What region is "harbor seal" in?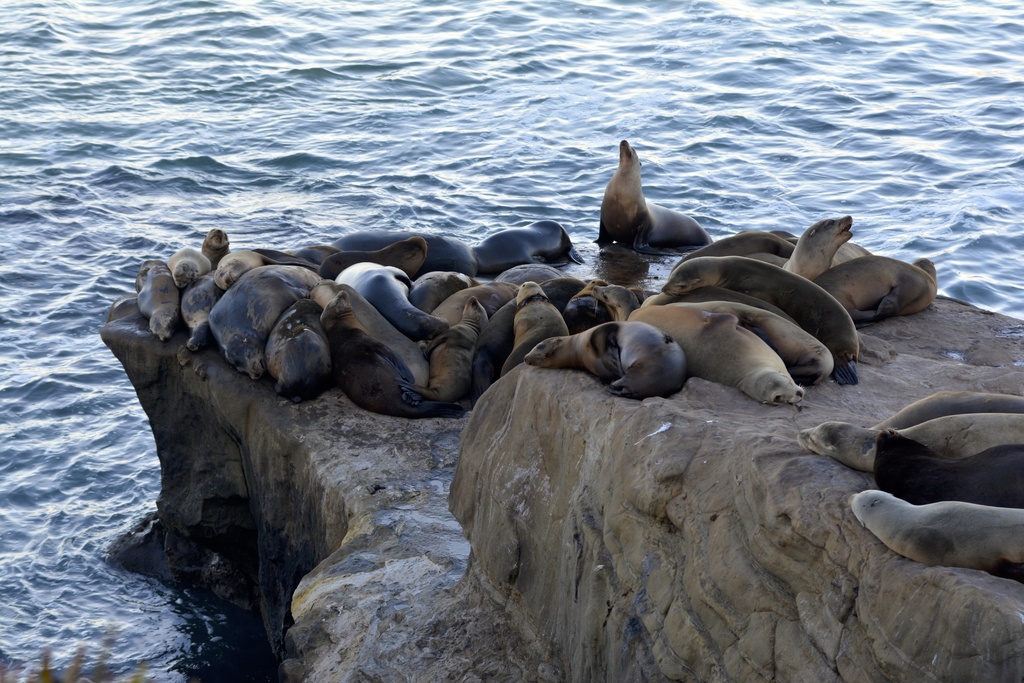
Rect(848, 489, 1023, 583).
